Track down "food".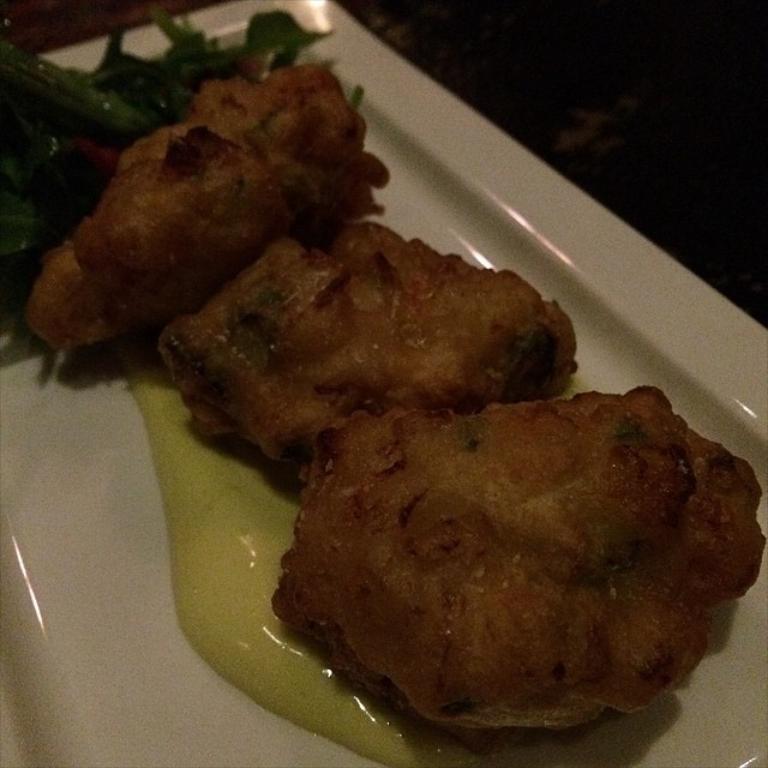
Tracked to 22:36:390:359.
